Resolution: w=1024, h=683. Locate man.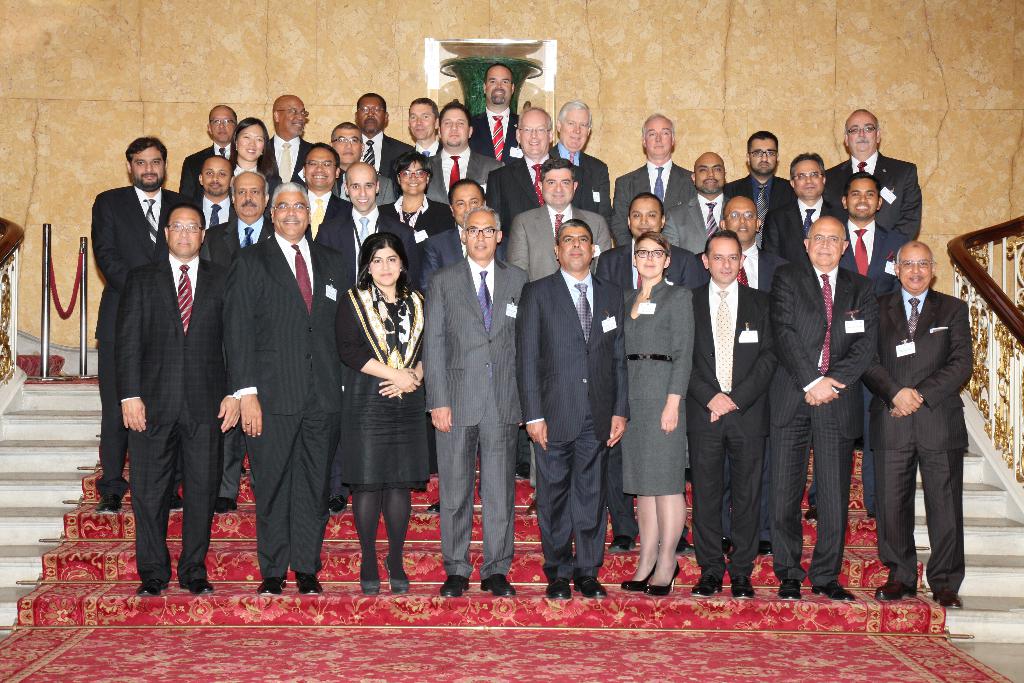
<bbox>284, 150, 349, 507</bbox>.
